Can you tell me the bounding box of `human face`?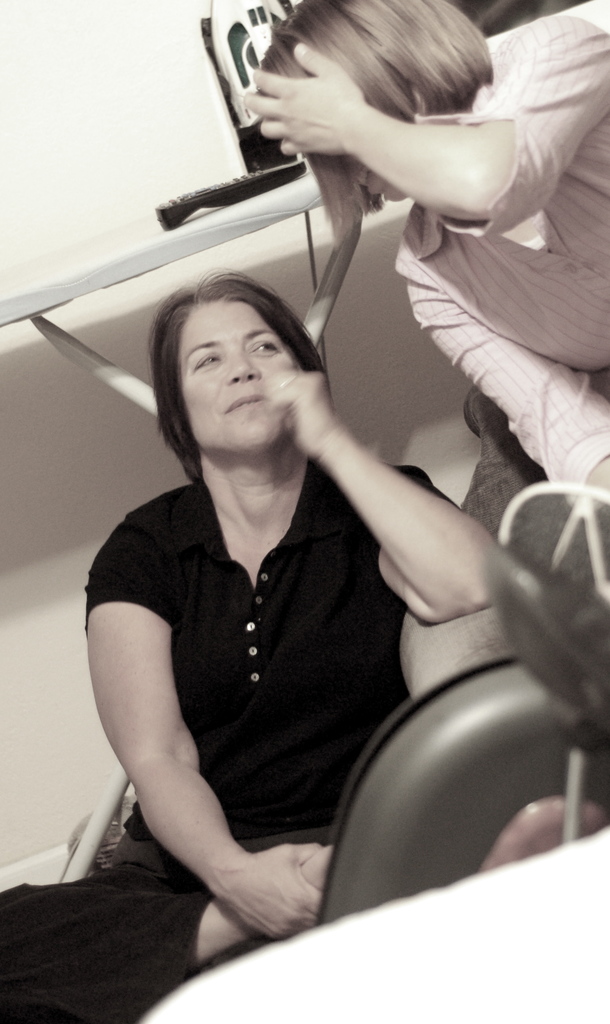
detection(182, 297, 294, 463).
